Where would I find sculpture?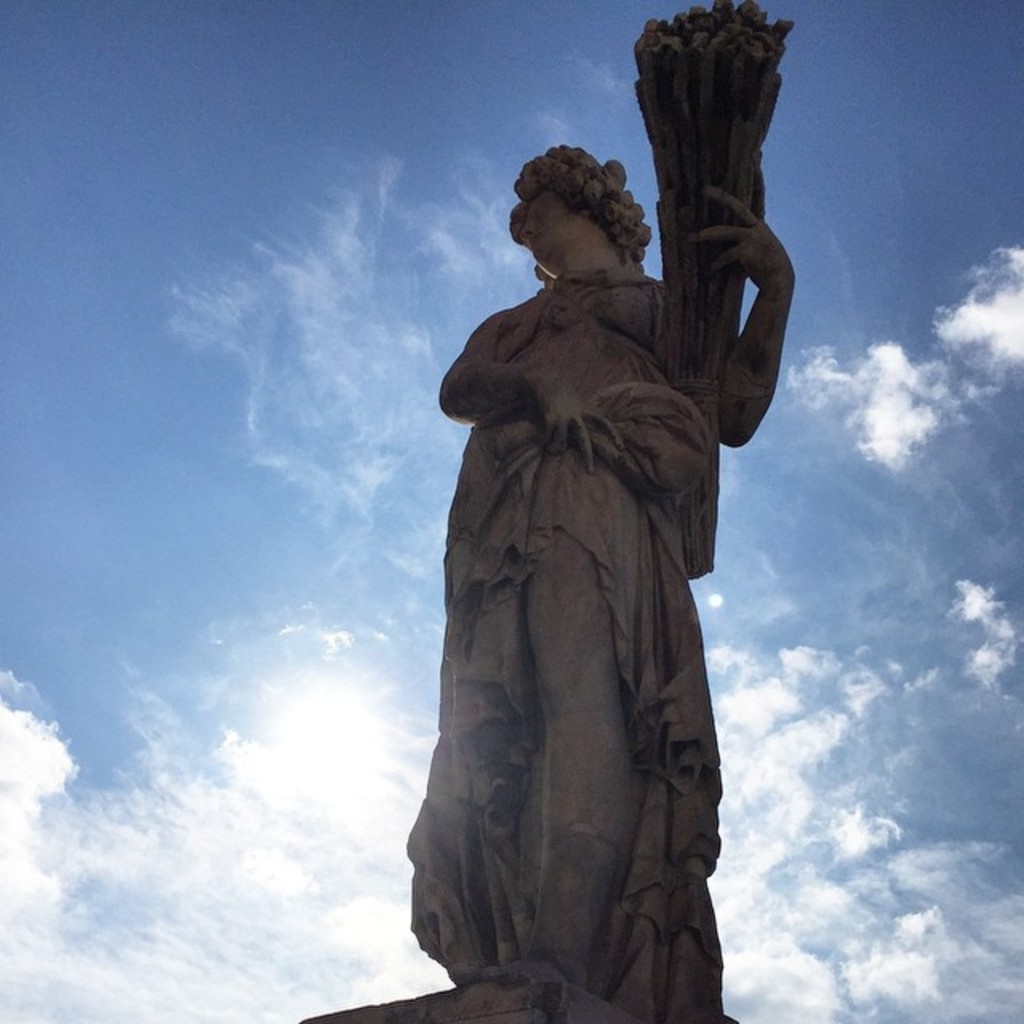
At <region>416, 125, 792, 982</region>.
